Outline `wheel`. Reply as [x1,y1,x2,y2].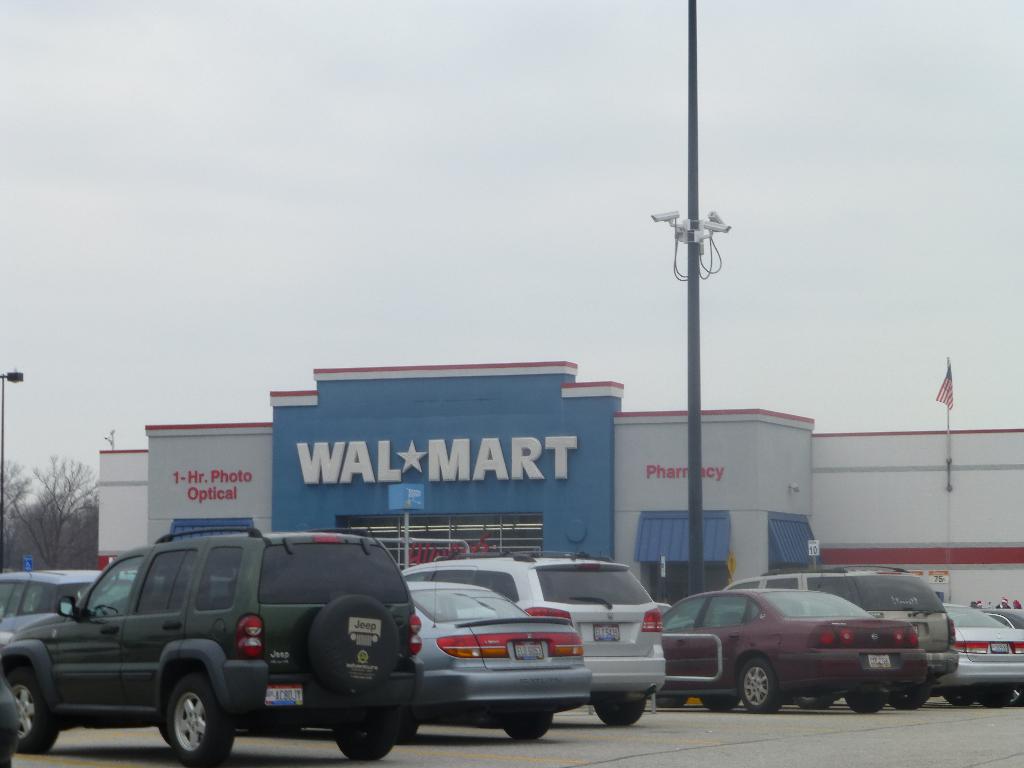
[977,692,1012,709].
